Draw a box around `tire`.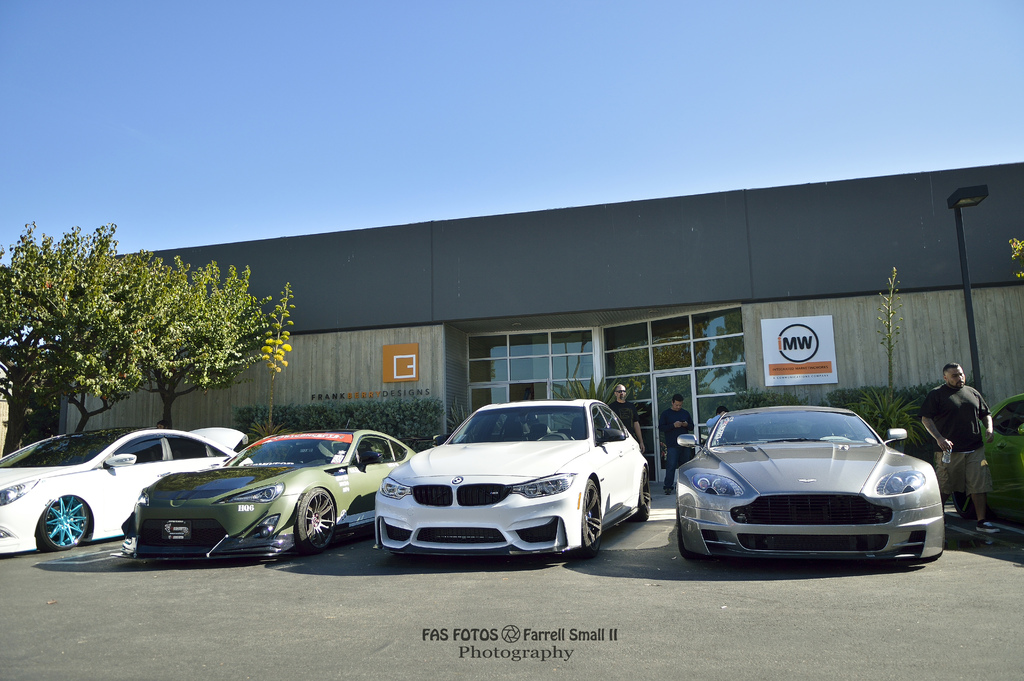
bbox=[294, 490, 335, 557].
